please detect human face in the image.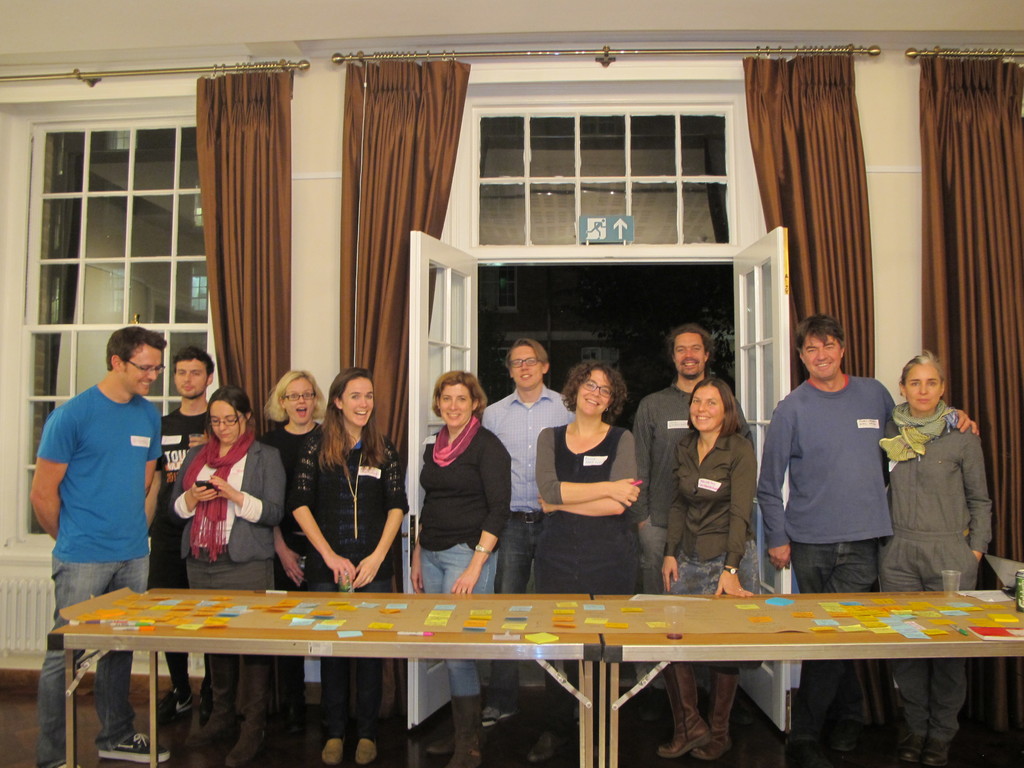
<region>173, 360, 208, 401</region>.
